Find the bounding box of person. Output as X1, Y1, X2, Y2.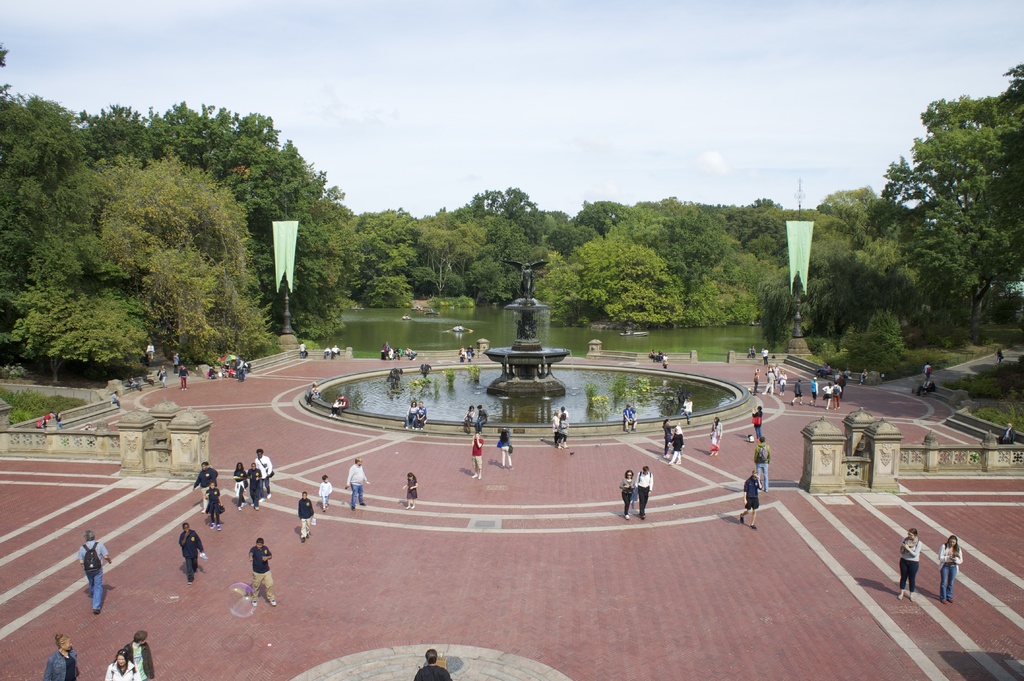
178, 522, 205, 583.
